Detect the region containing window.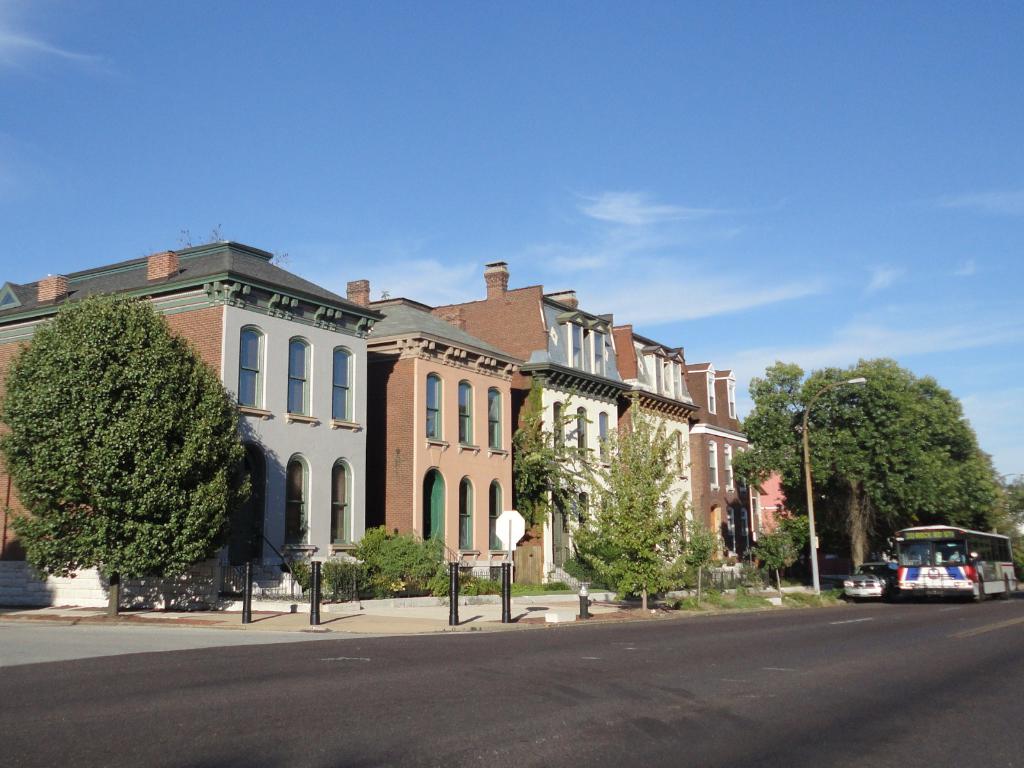
locate(335, 345, 352, 420).
